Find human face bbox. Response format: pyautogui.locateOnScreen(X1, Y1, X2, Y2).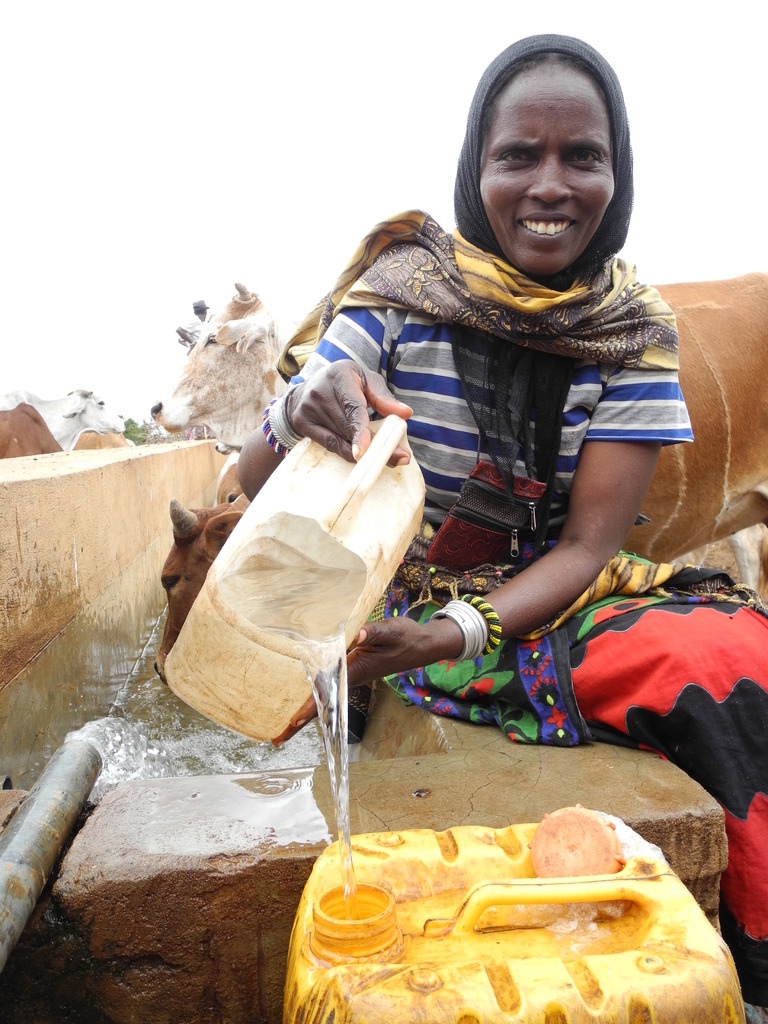
pyautogui.locateOnScreen(479, 81, 625, 273).
